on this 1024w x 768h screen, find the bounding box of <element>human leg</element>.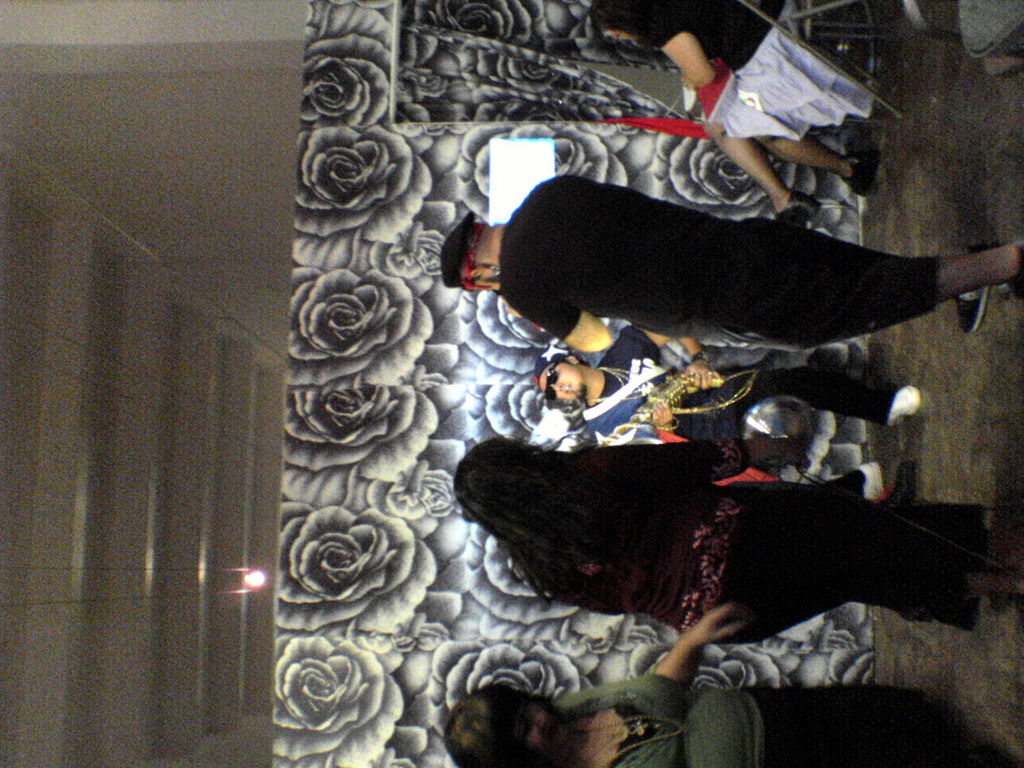
Bounding box: (739, 239, 1023, 349).
